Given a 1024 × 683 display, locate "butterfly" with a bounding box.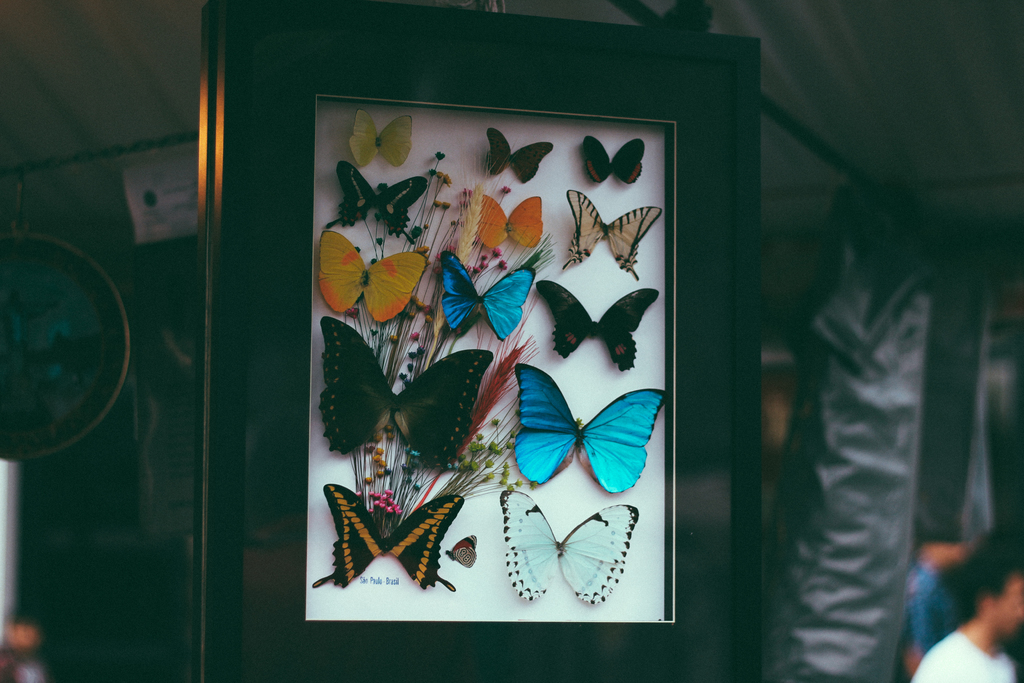
Located: box=[323, 315, 494, 475].
